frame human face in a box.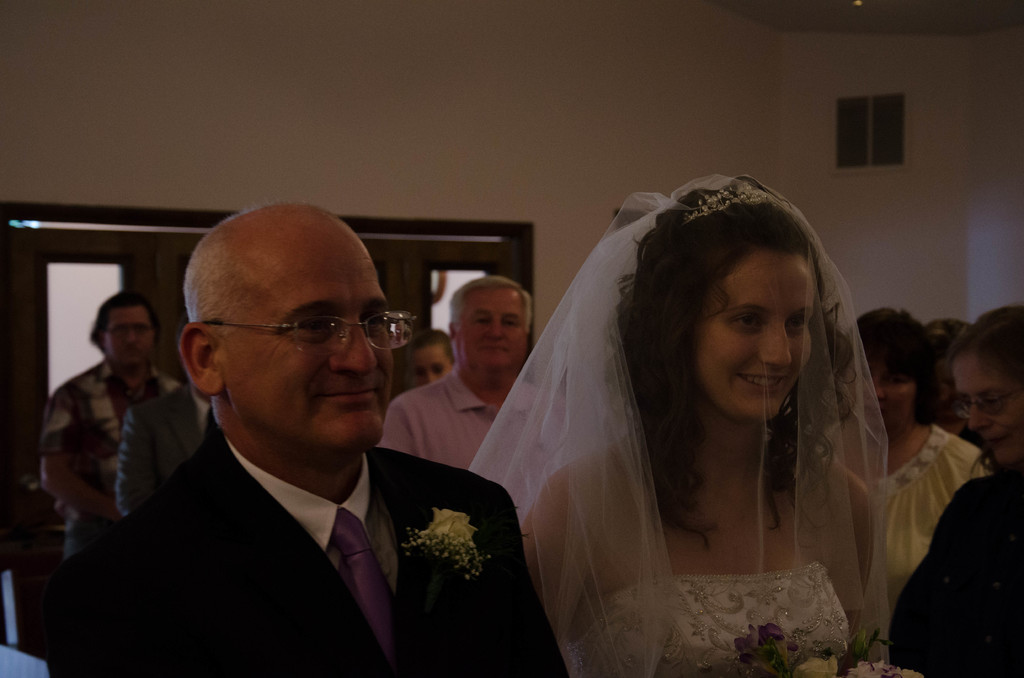
[224,229,392,453].
